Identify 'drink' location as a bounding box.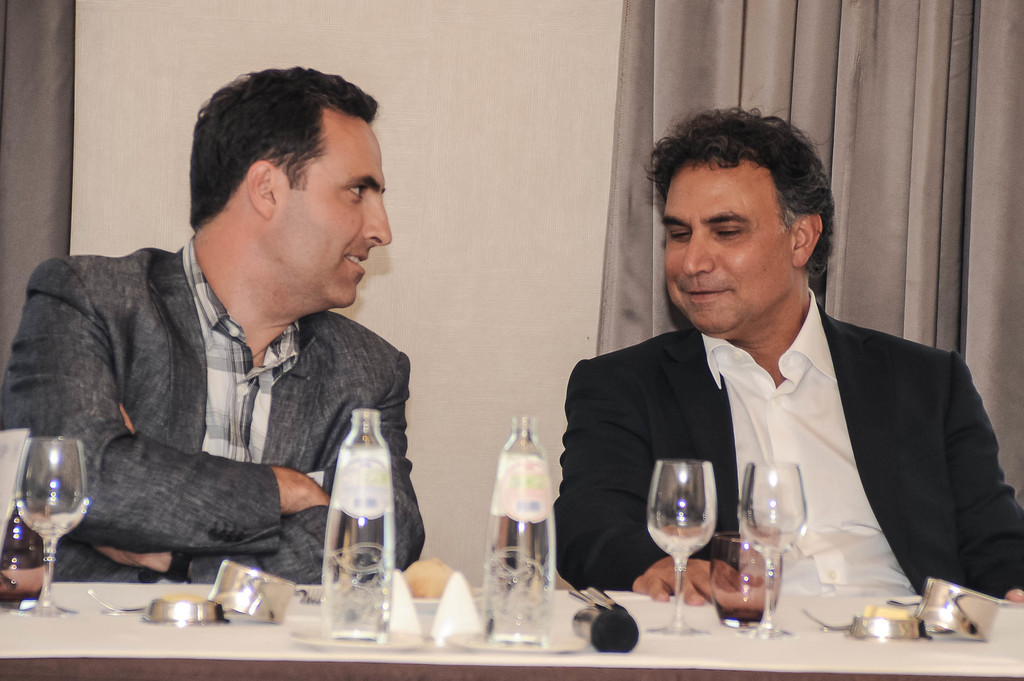
<region>490, 417, 560, 607</region>.
